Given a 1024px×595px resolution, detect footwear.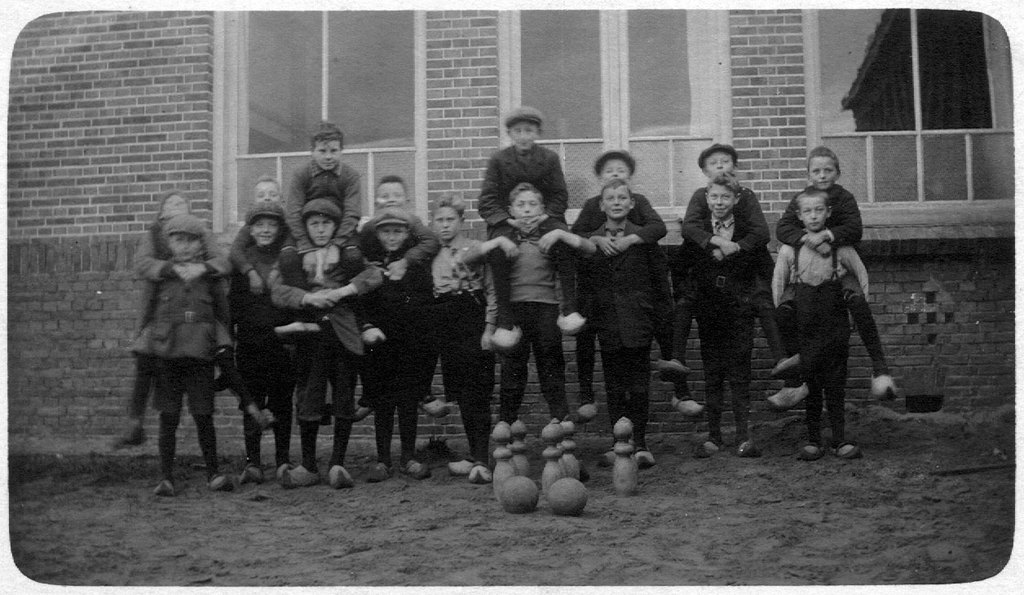
BBox(421, 398, 451, 419).
